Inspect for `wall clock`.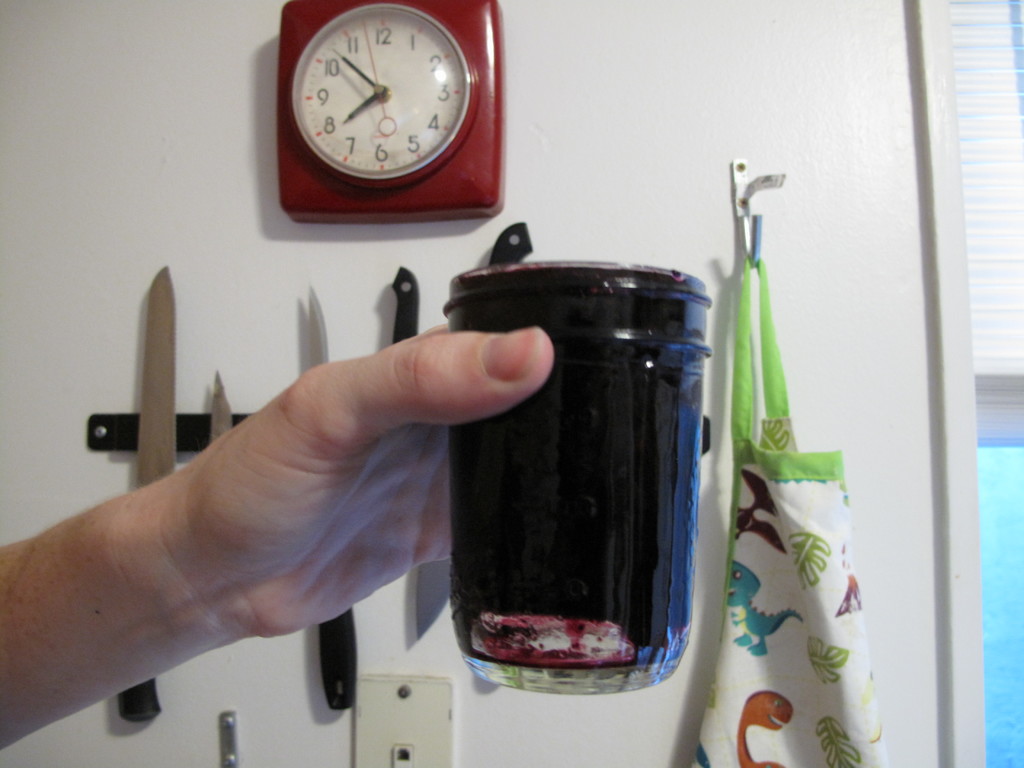
Inspection: bbox=(270, 6, 476, 218).
